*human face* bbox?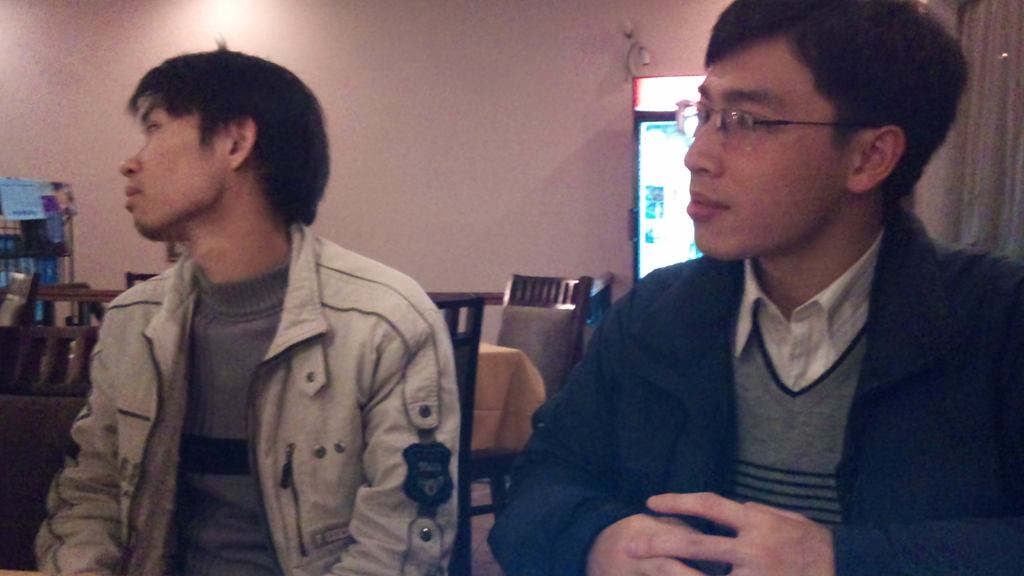
<bbox>117, 92, 216, 237</bbox>
